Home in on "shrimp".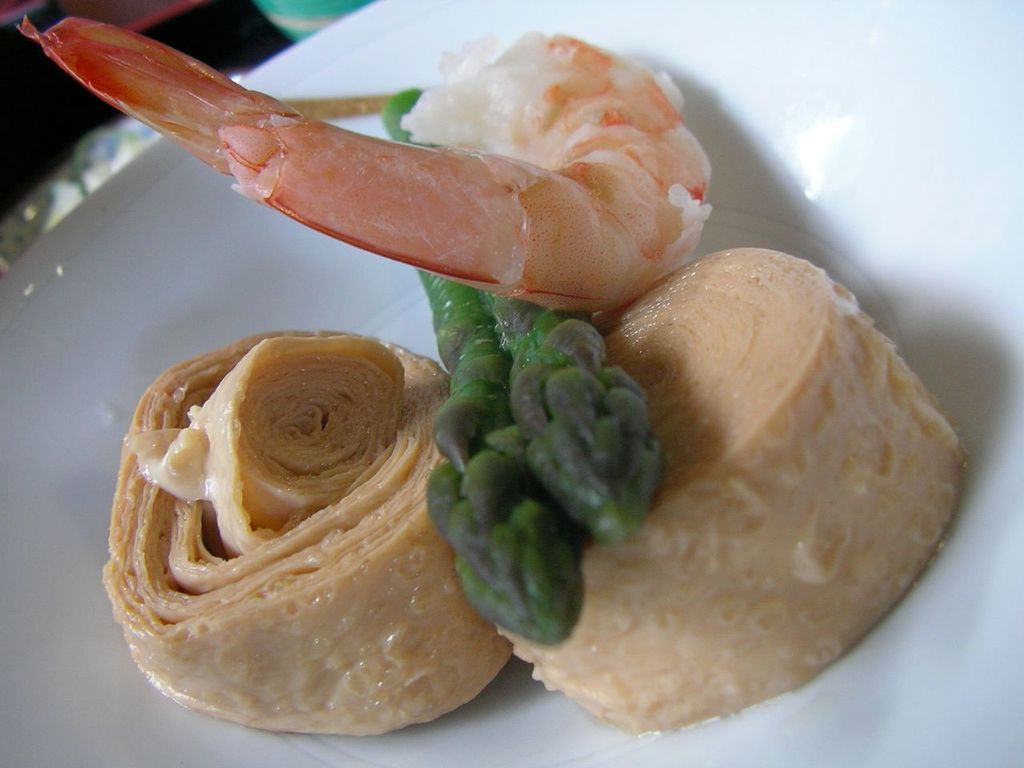
Homed in at [16,12,710,300].
